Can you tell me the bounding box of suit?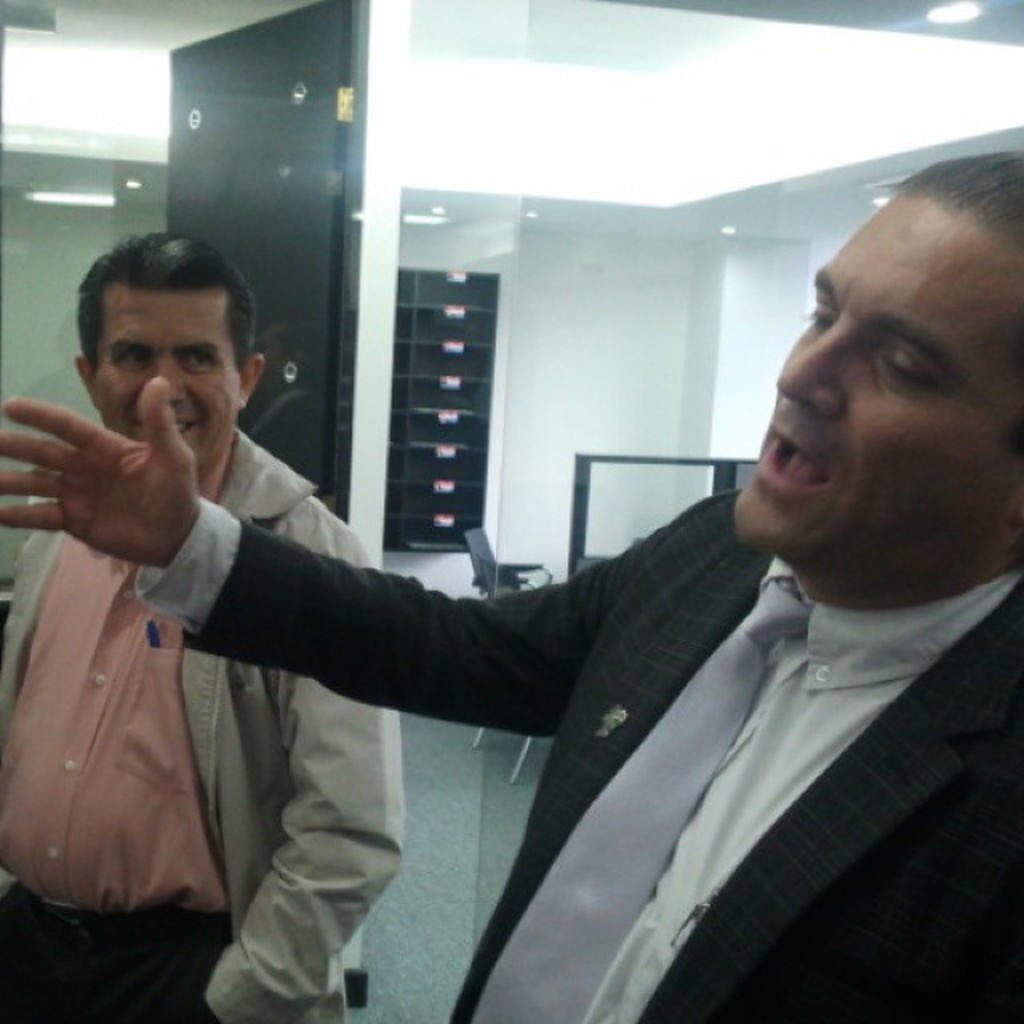
box(285, 376, 1023, 1000).
